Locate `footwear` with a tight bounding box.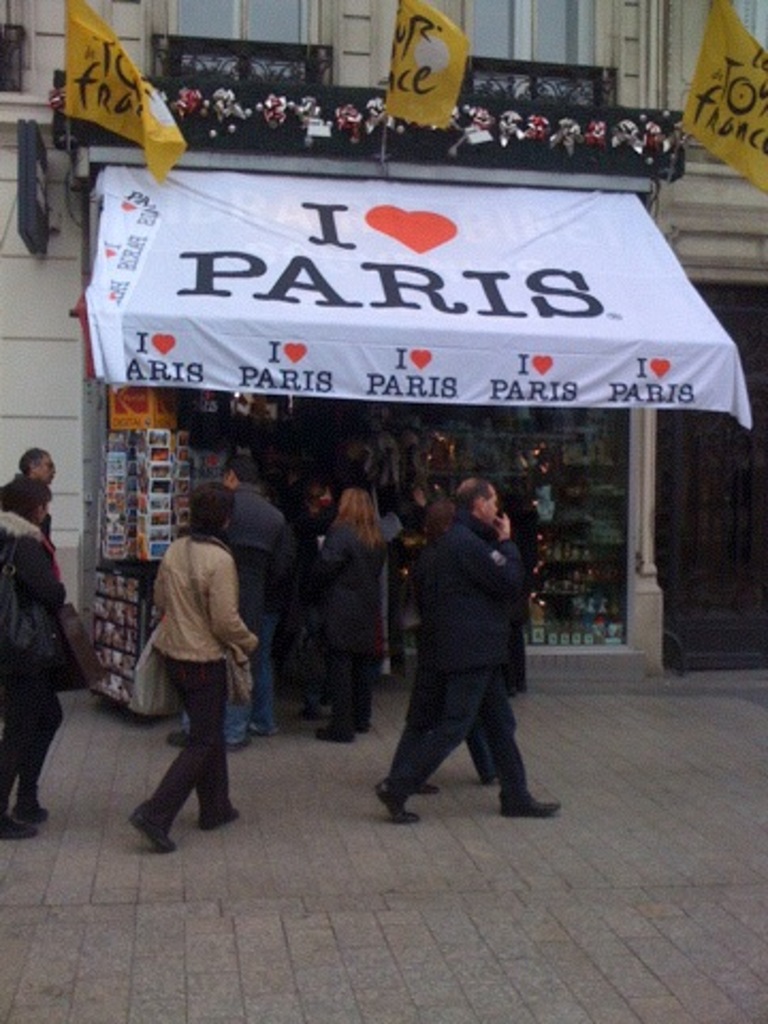
x1=6, y1=789, x2=47, y2=819.
